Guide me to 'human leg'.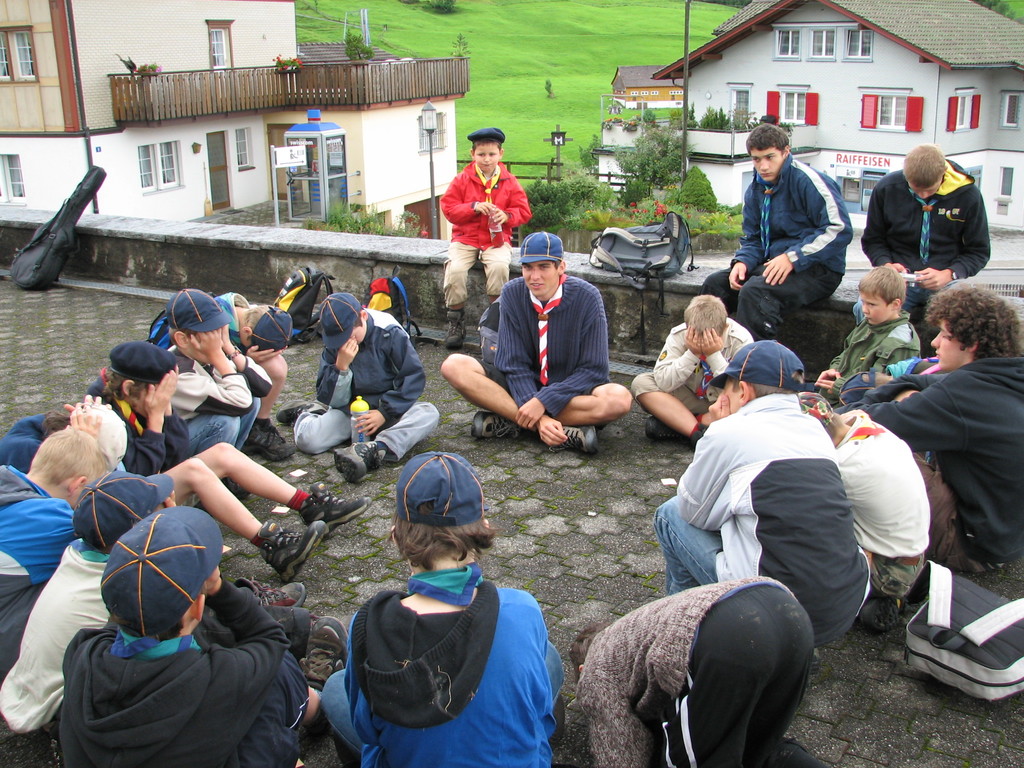
Guidance: [x1=481, y1=237, x2=511, y2=311].
